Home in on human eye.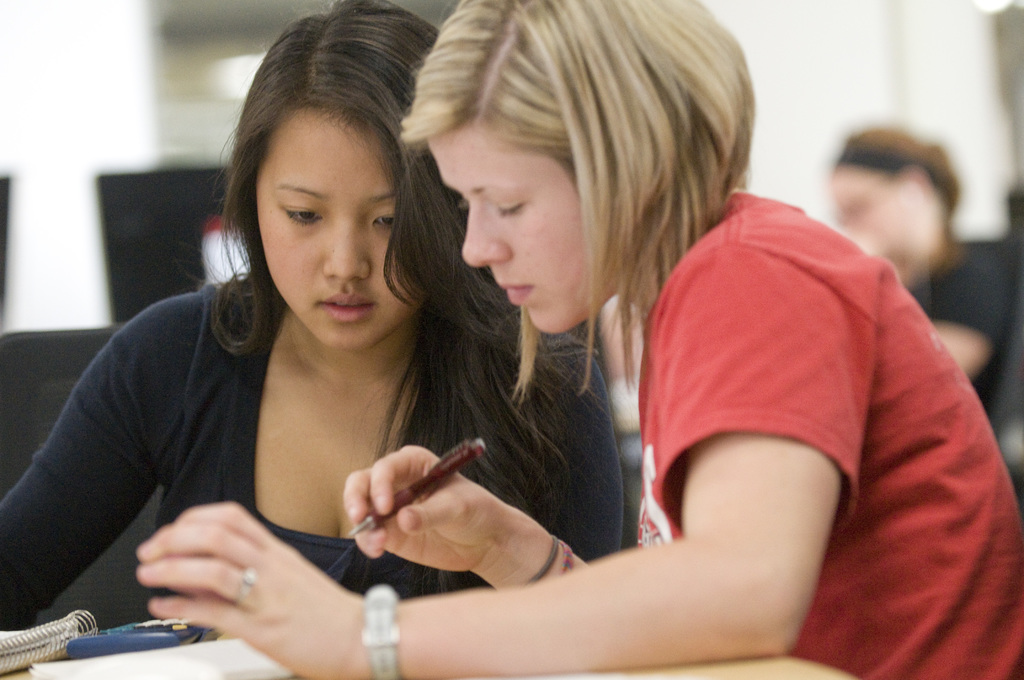
Homed in at <bbox>496, 194, 528, 219</bbox>.
